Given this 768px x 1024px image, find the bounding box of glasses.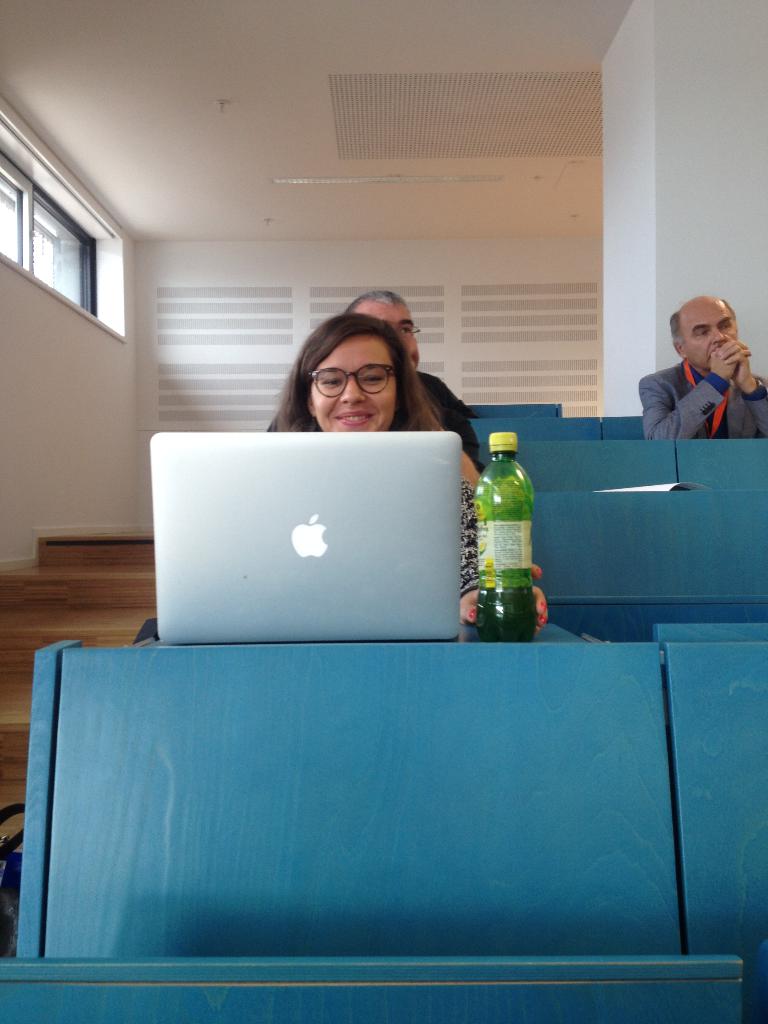
x1=303, y1=366, x2=397, y2=401.
